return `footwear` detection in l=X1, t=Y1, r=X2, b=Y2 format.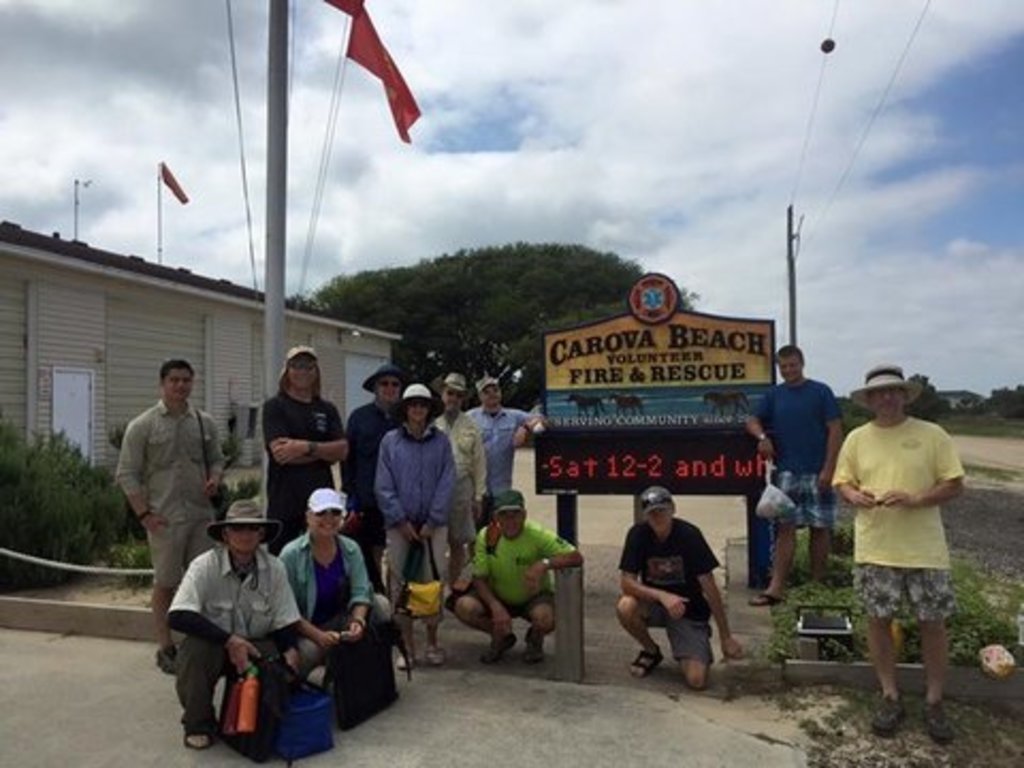
l=486, t=636, r=512, b=663.
